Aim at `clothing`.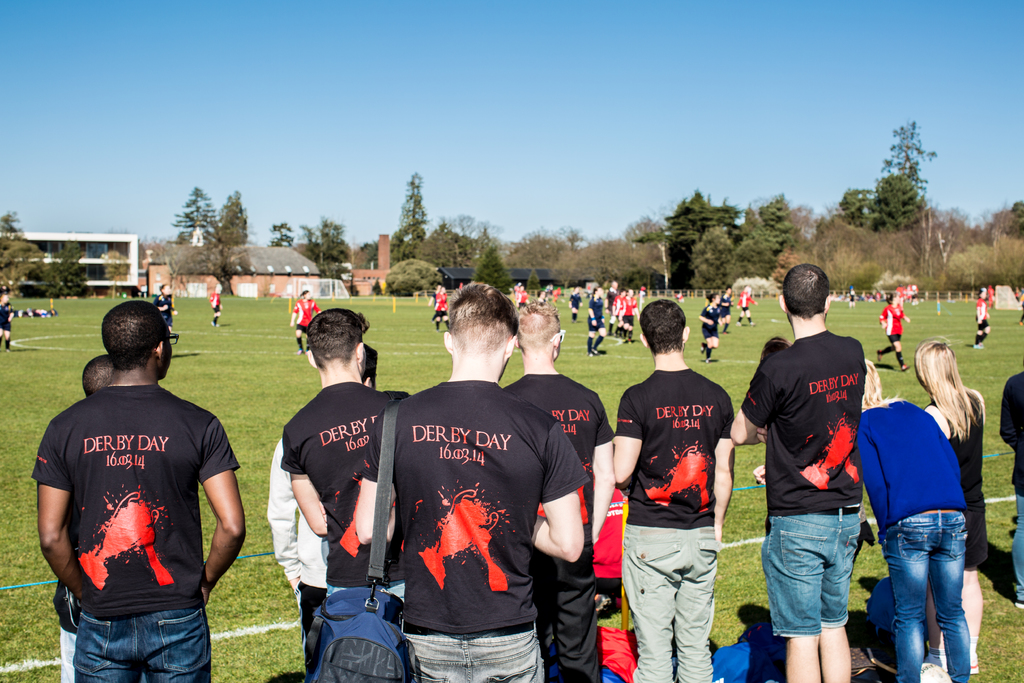
Aimed at bbox(294, 298, 320, 331).
